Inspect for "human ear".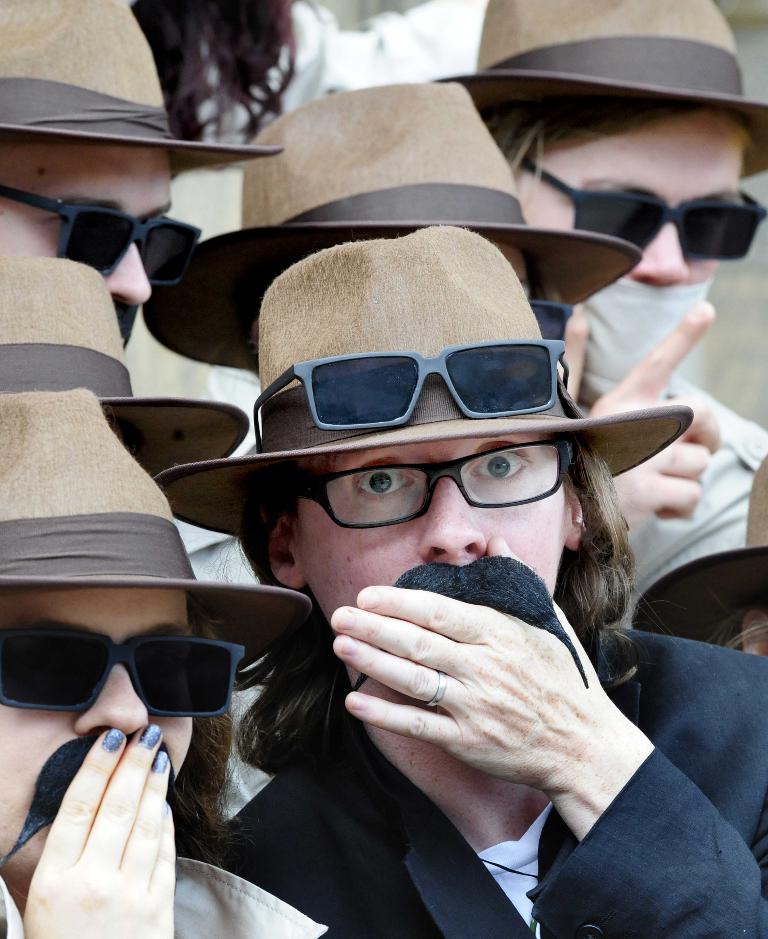
Inspection: pyautogui.locateOnScreen(560, 472, 589, 554).
